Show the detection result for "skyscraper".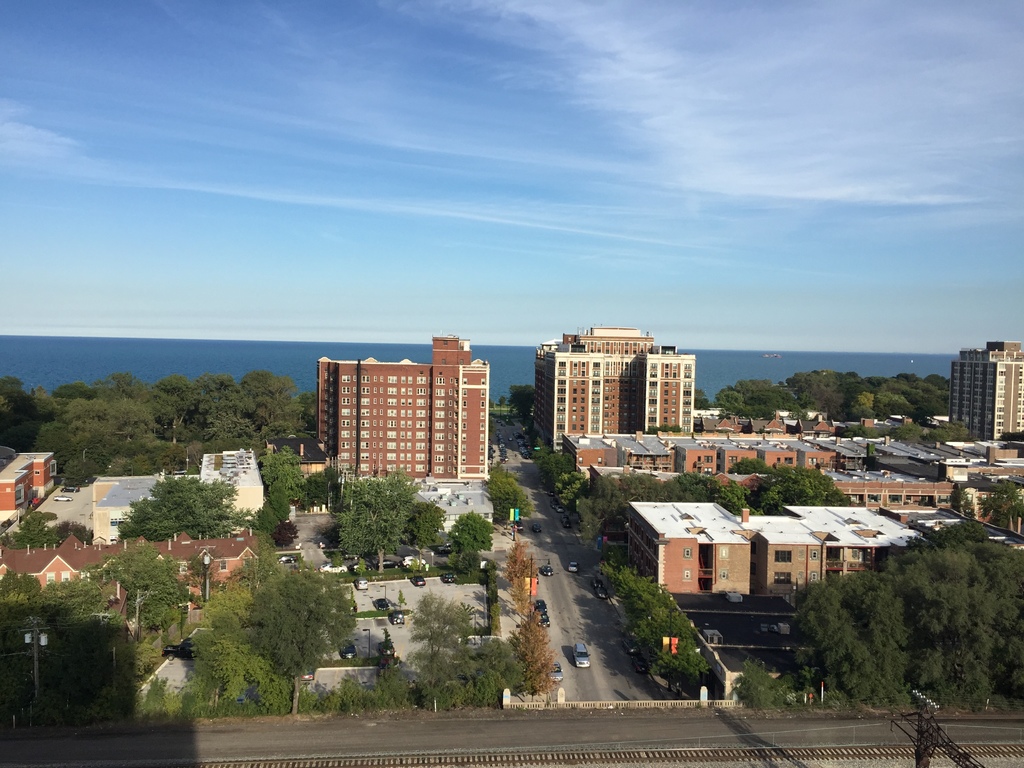
(left=541, top=326, right=695, bottom=430).
